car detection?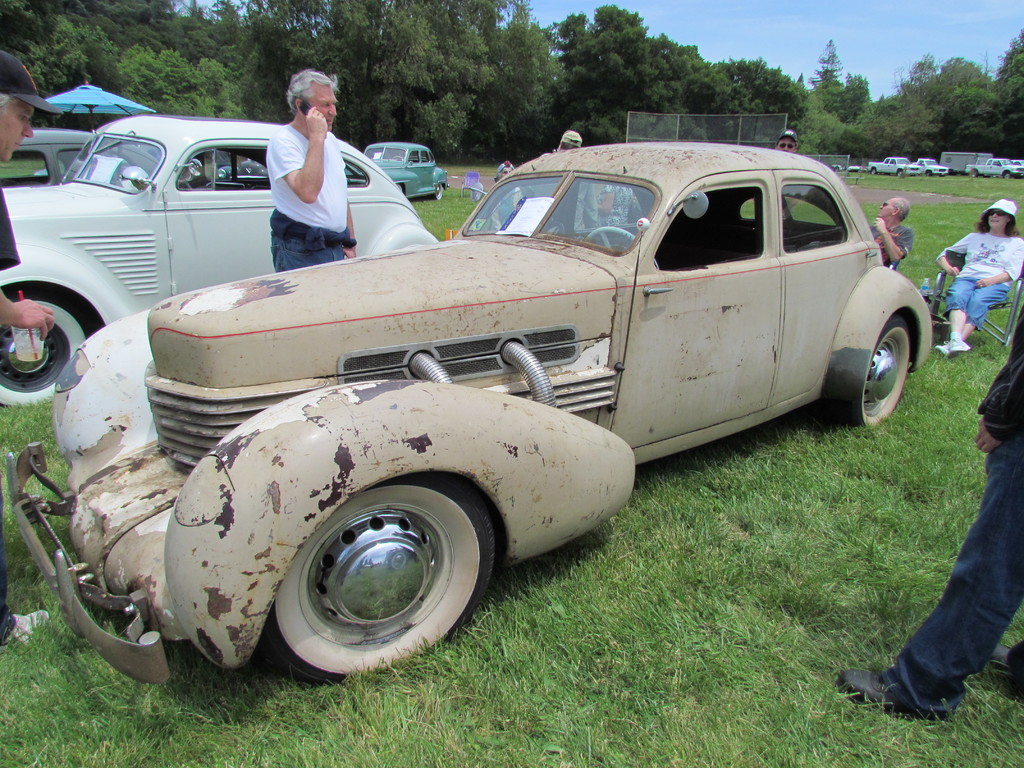
[left=1, top=115, right=440, bottom=407]
